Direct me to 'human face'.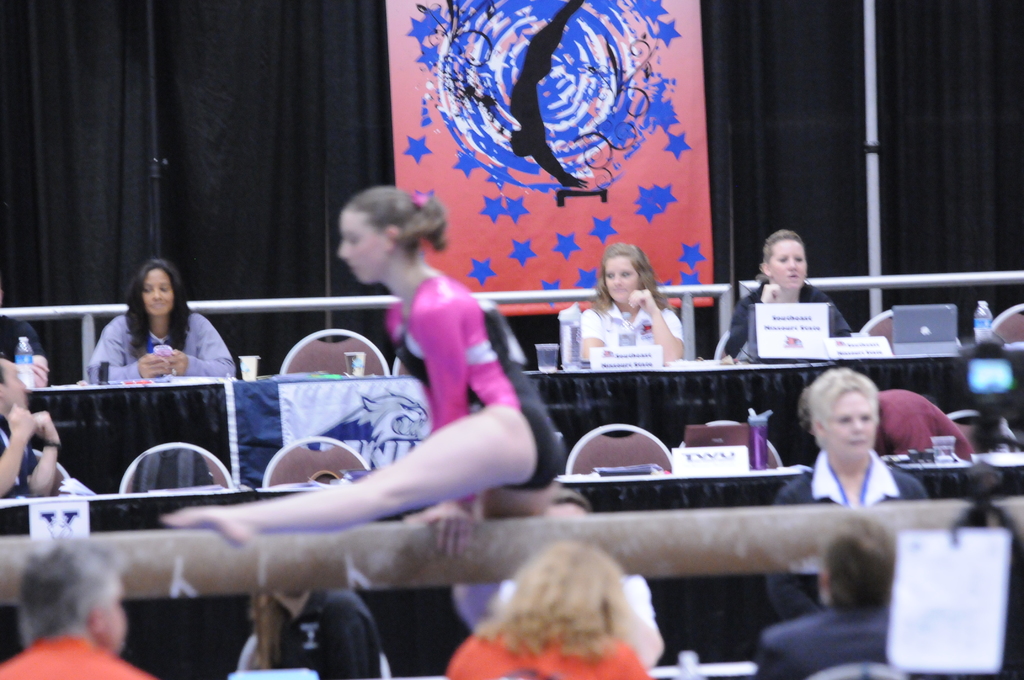
Direction: left=145, top=273, right=172, bottom=318.
